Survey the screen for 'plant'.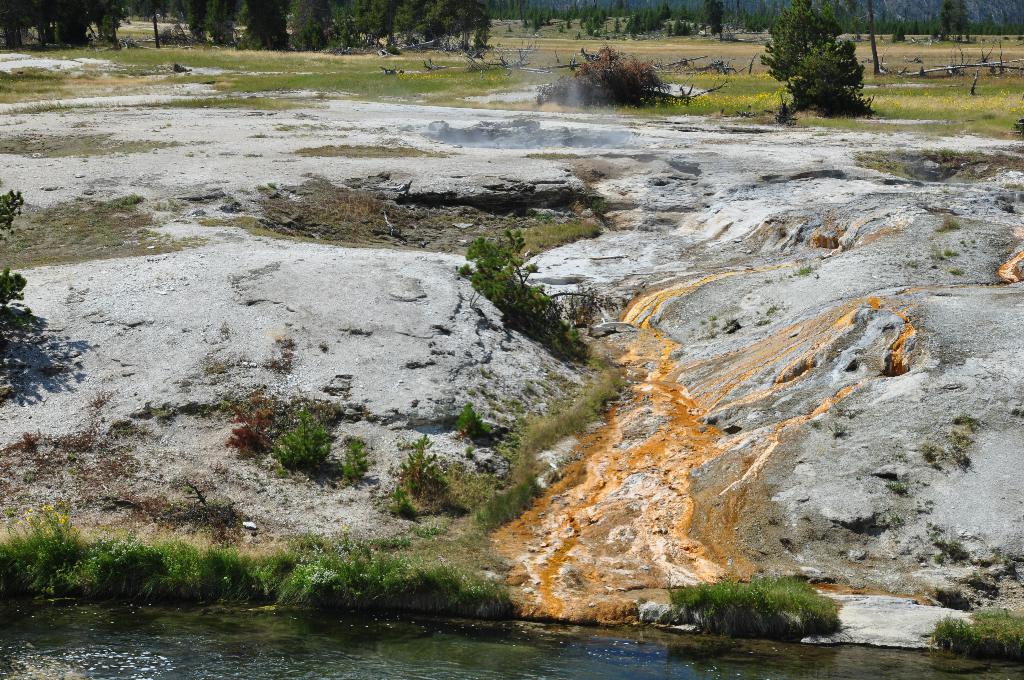
Survey found: 668,568,848,643.
